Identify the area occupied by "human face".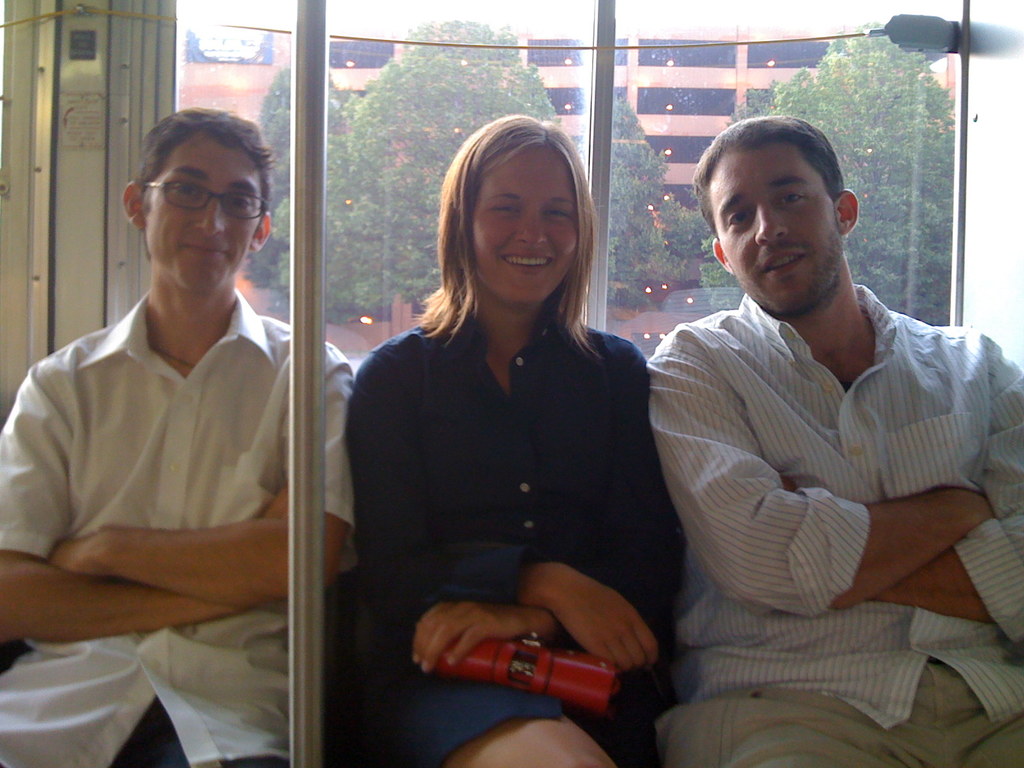
Area: bbox=(473, 146, 578, 303).
